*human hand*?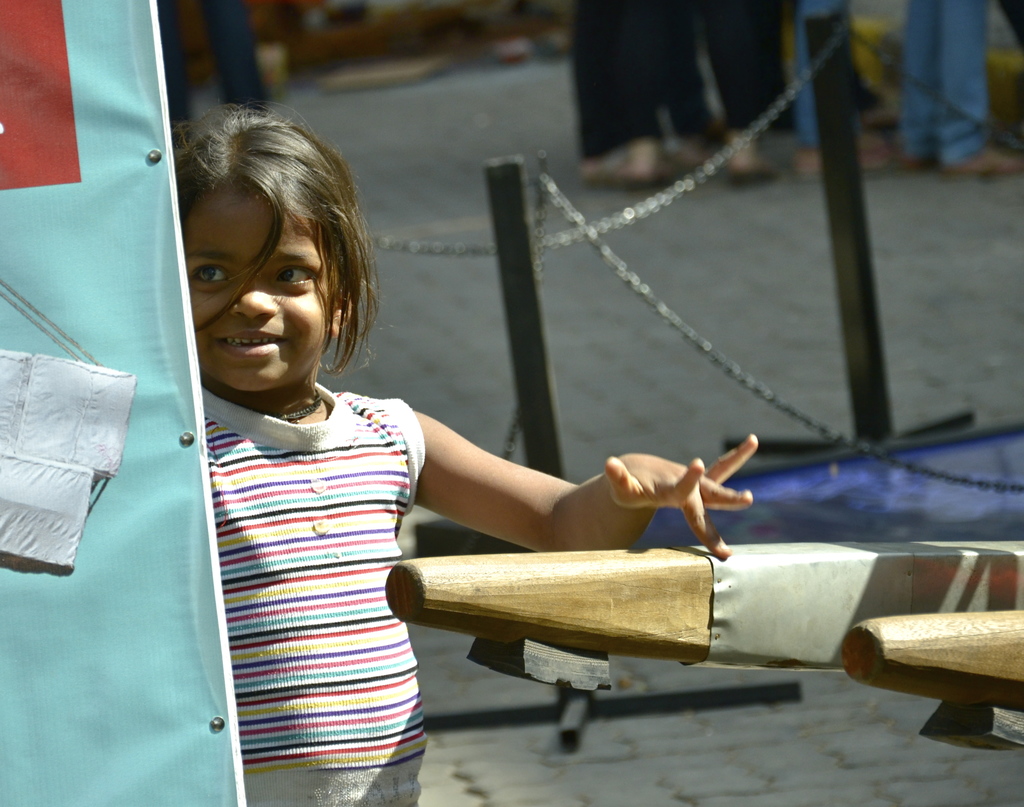
detection(597, 447, 737, 536)
